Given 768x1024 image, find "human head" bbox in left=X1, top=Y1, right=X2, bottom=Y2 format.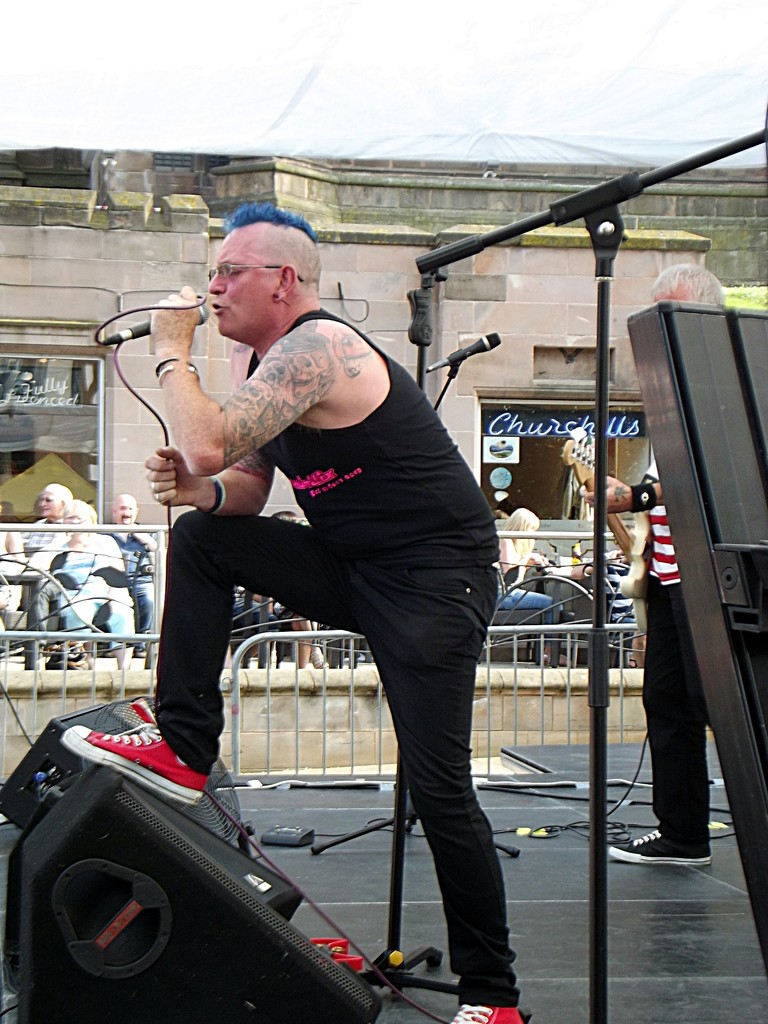
left=272, top=508, right=305, bottom=522.
